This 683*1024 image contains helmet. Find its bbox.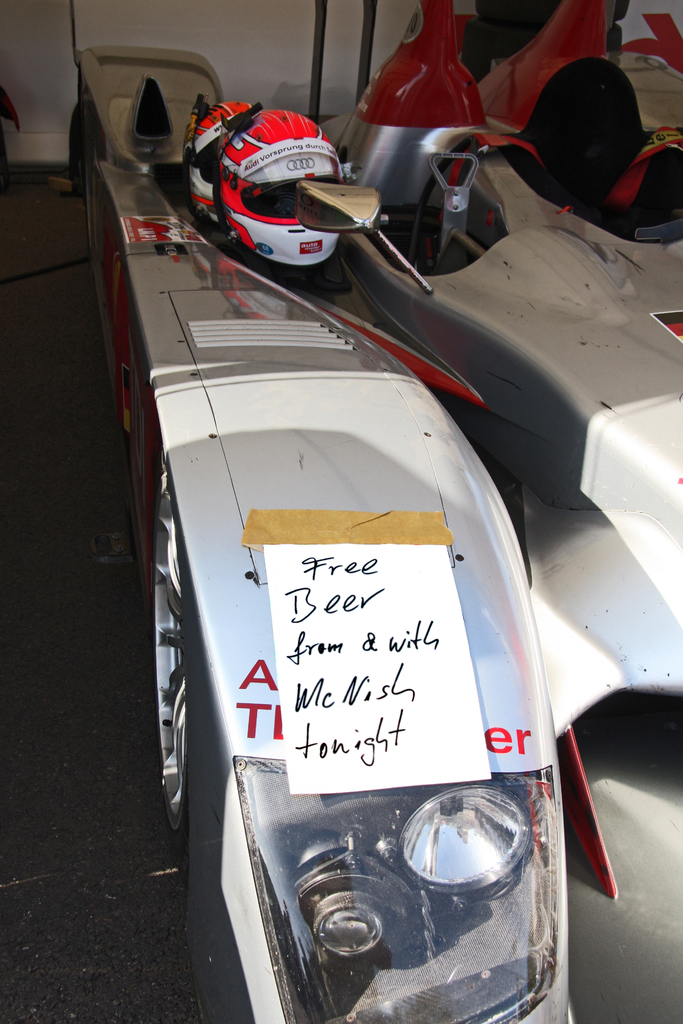
<region>186, 94, 277, 211</region>.
